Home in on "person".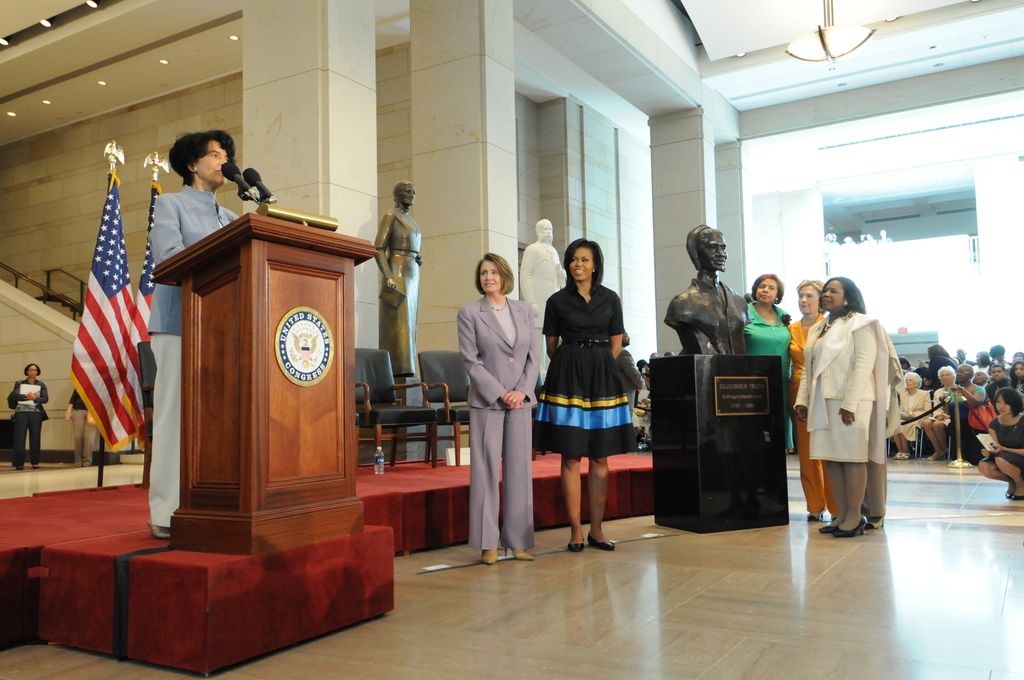
Homed in at box=[616, 330, 641, 421].
